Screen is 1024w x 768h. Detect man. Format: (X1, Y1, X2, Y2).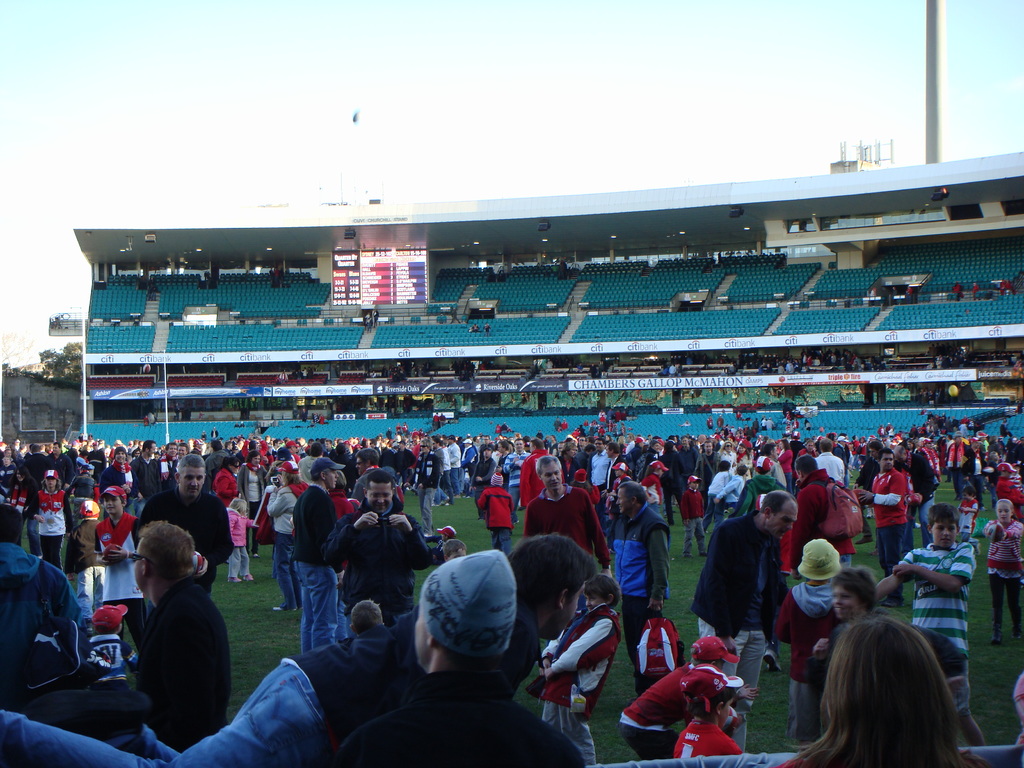
(349, 447, 397, 500).
